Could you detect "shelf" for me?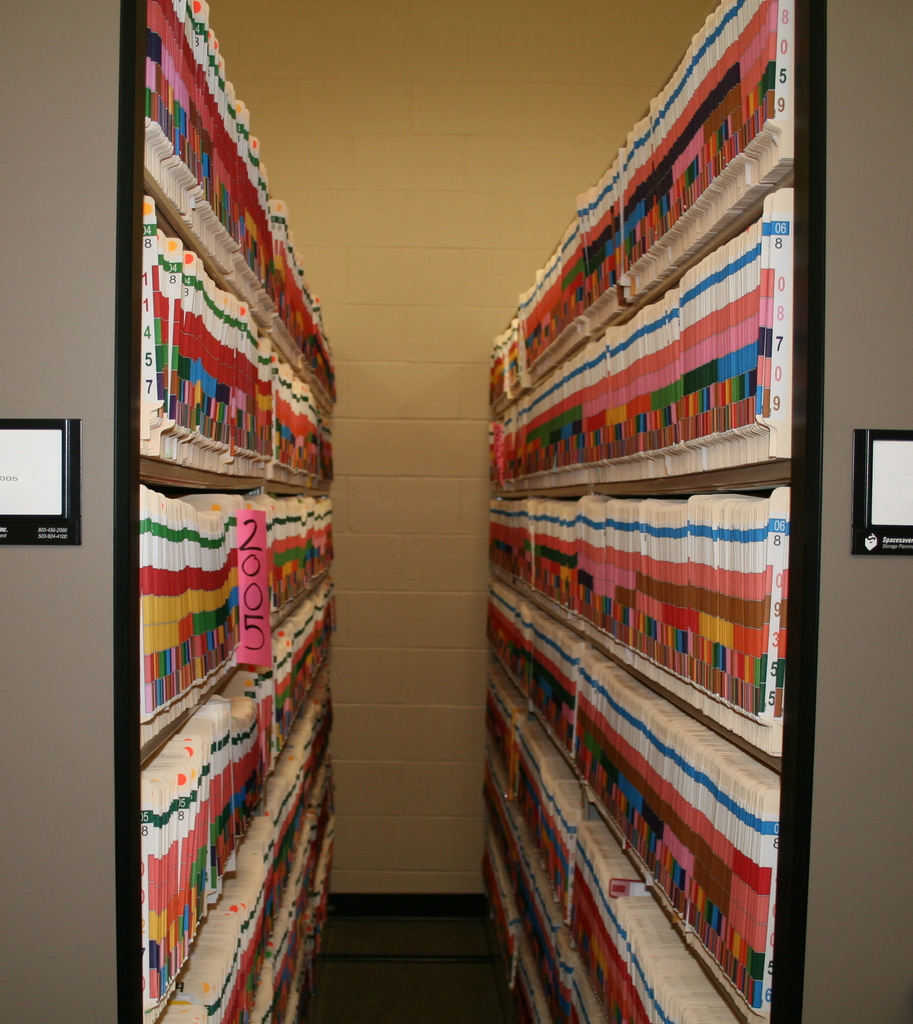
Detection result: left=484, top=472, right=800, bottom=772.
